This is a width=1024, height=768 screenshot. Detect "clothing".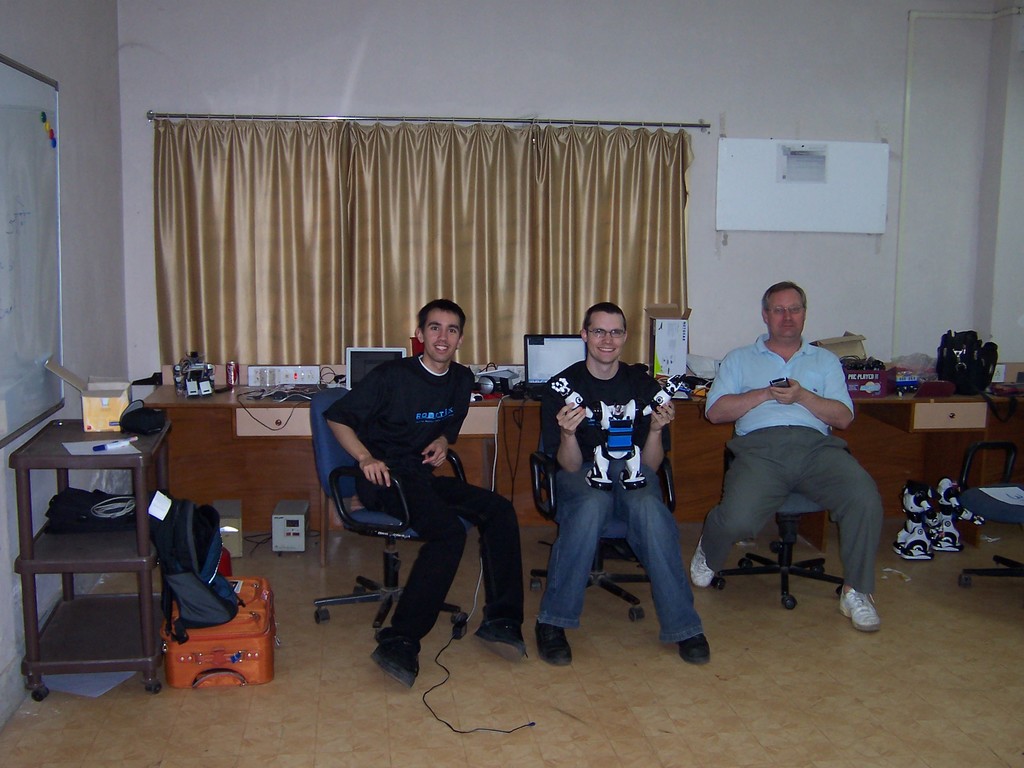
crop(707, 307, 887, 609).
